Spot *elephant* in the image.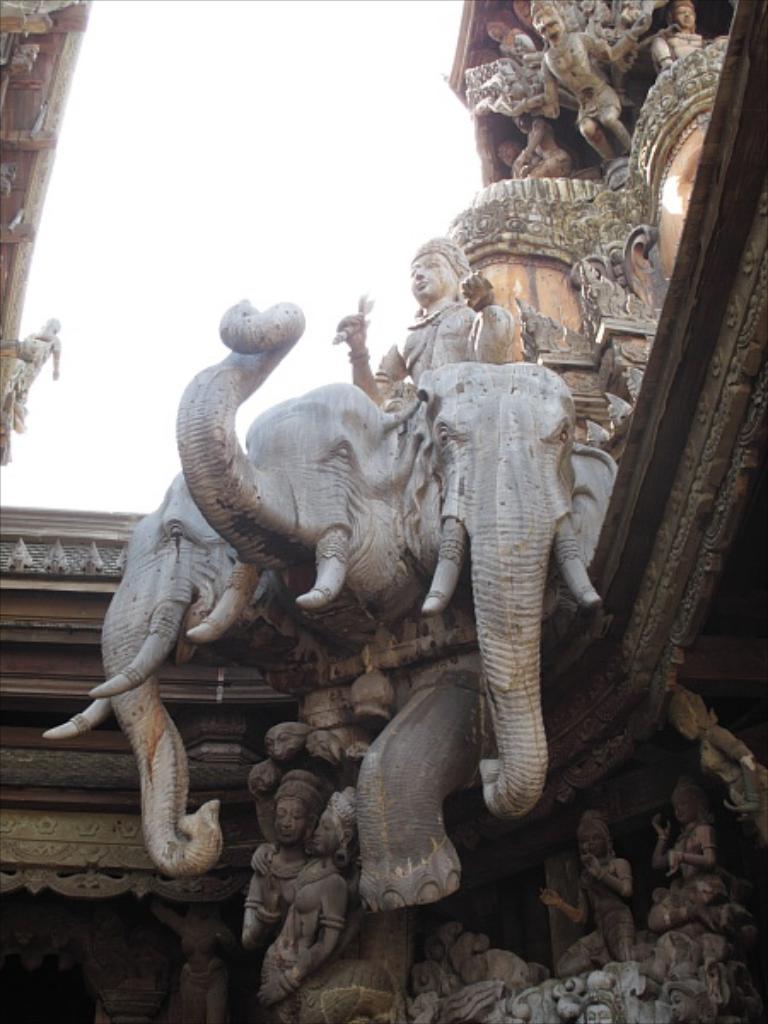
*elephant* found at <bbox>386, 353, 621, 817</bbox>.
